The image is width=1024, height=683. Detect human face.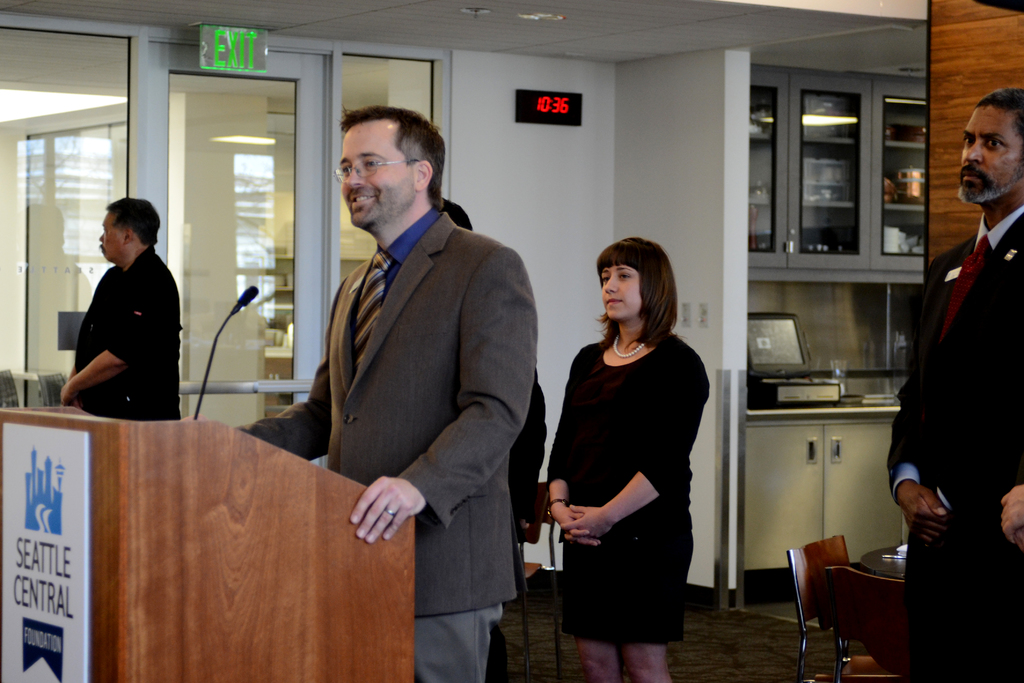
Detection: left=598, top=265, right=641, bottom=318.
